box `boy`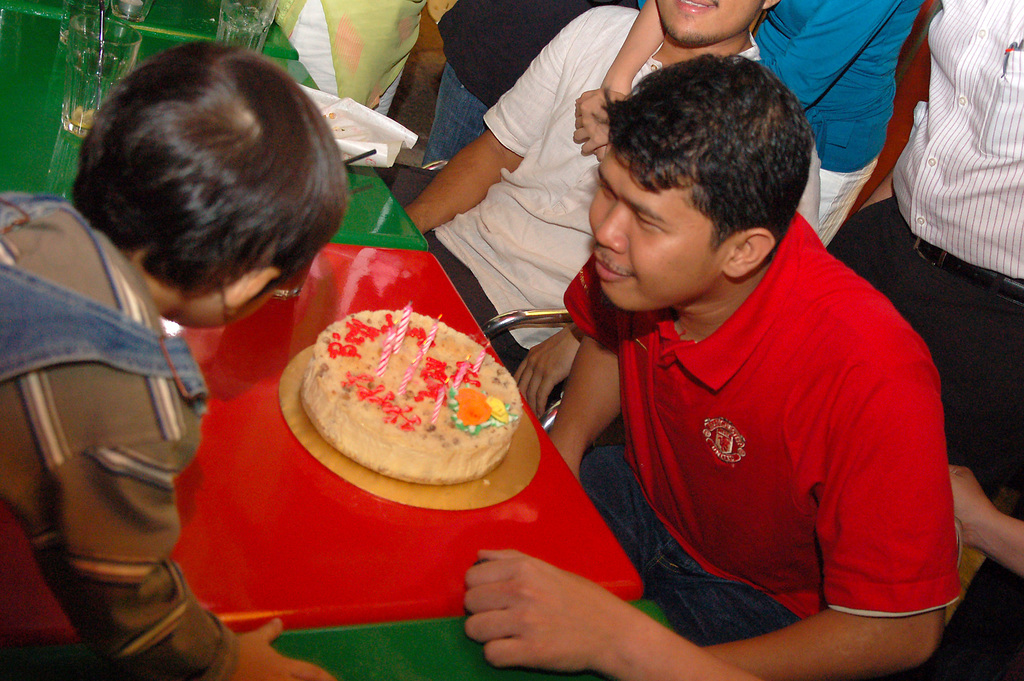
(0,41,349,680)
